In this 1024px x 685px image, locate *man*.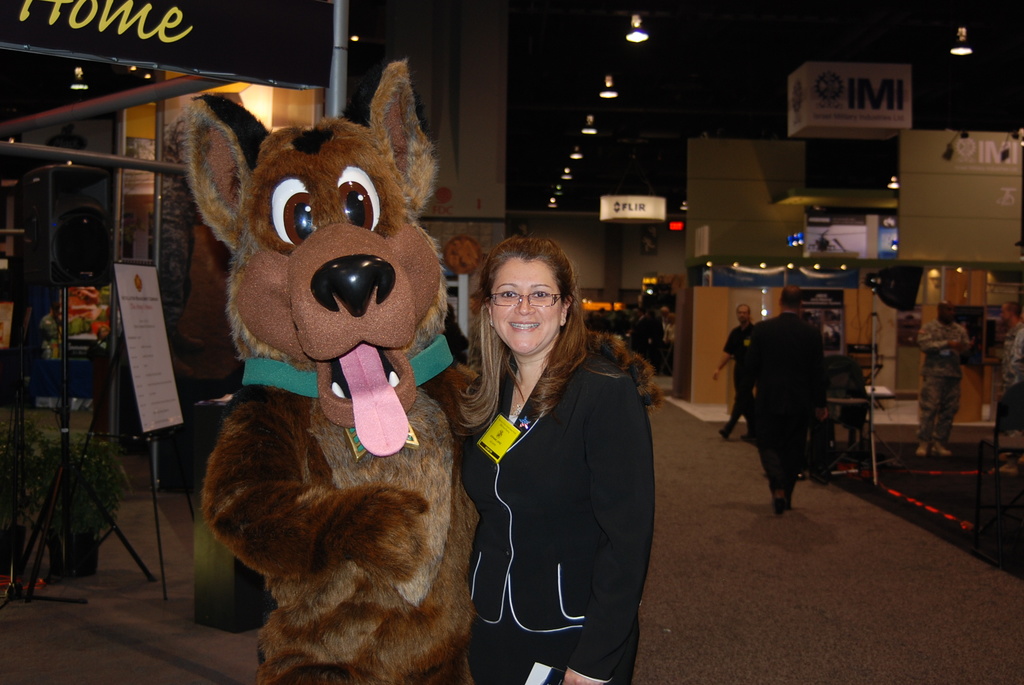
Bounding box: x1=990, y1=299, x2=1021, y2=476.
